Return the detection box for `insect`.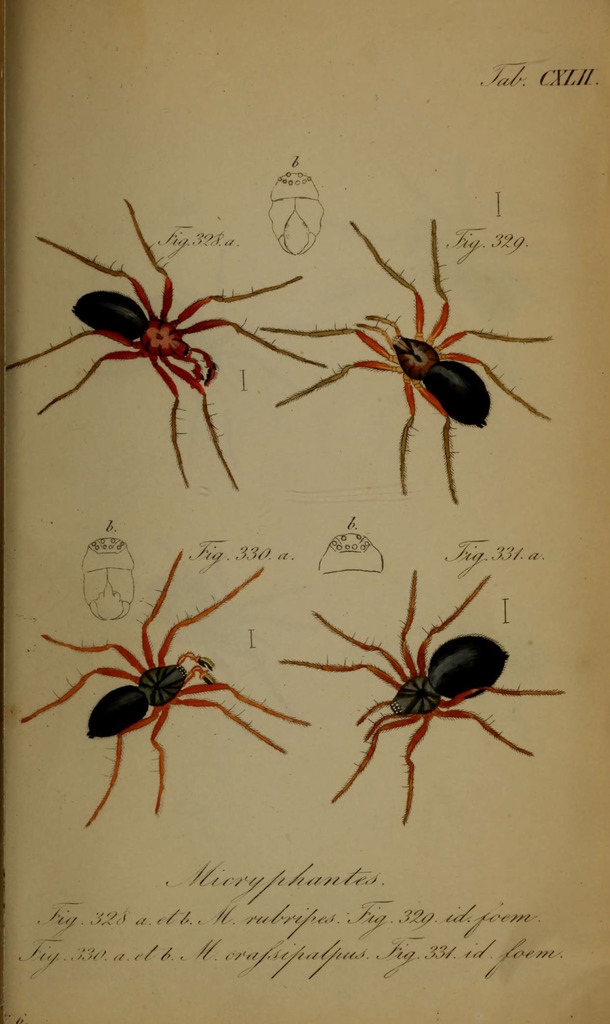
275, 226, 558, 497.
